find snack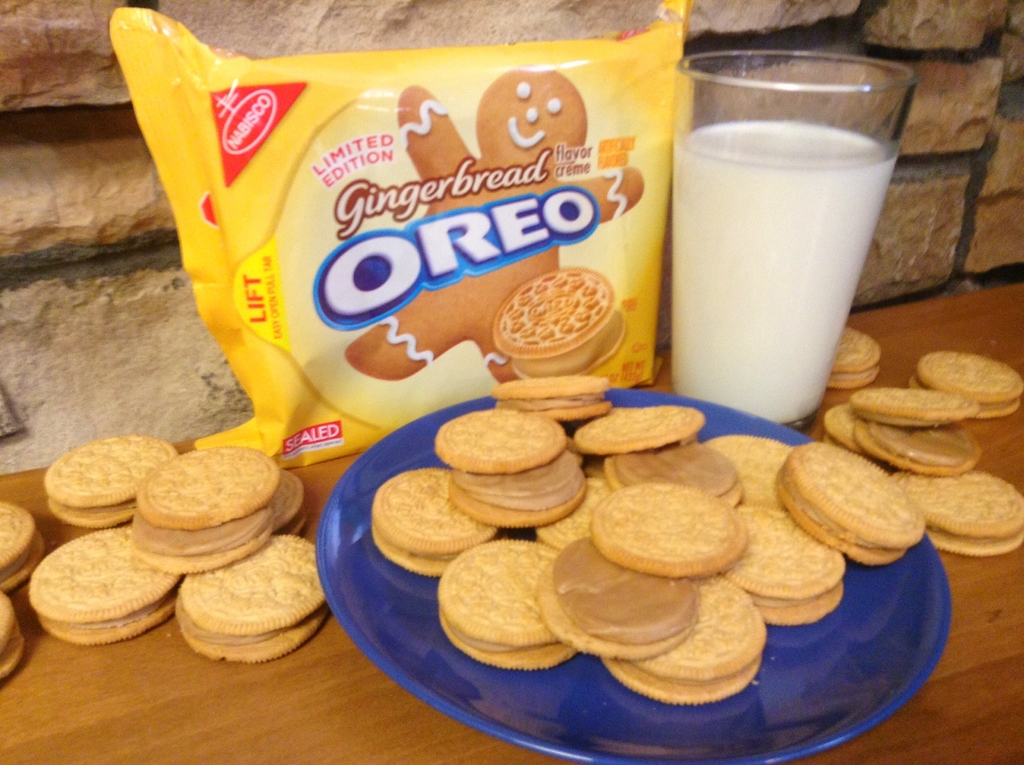
1/505/44/591
